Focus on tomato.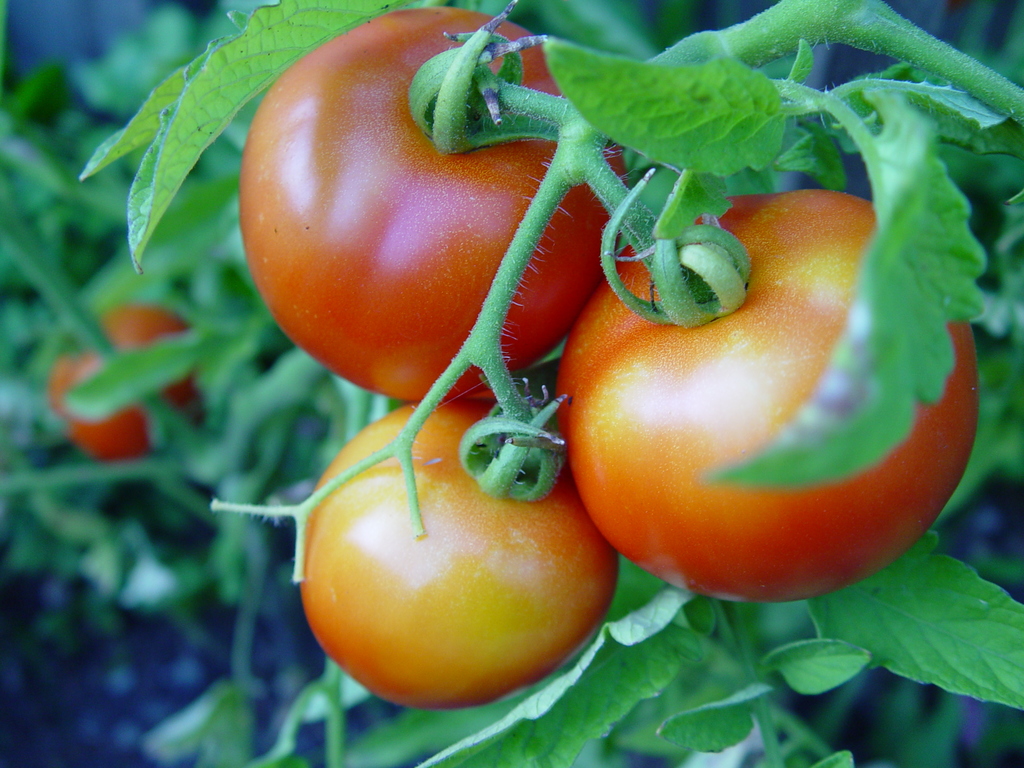
Focused at bbox(301, 403, 620, 703).
